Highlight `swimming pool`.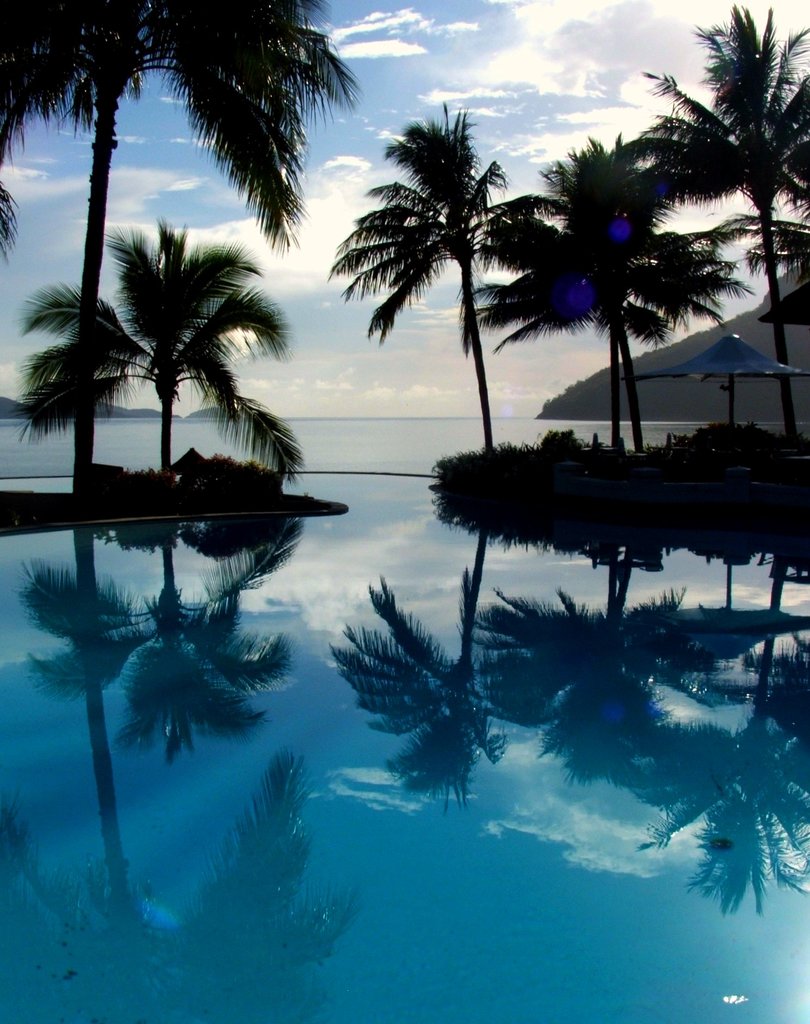
Highlighted region: [x1=0, y1=468, x2=809, y2=1023].
